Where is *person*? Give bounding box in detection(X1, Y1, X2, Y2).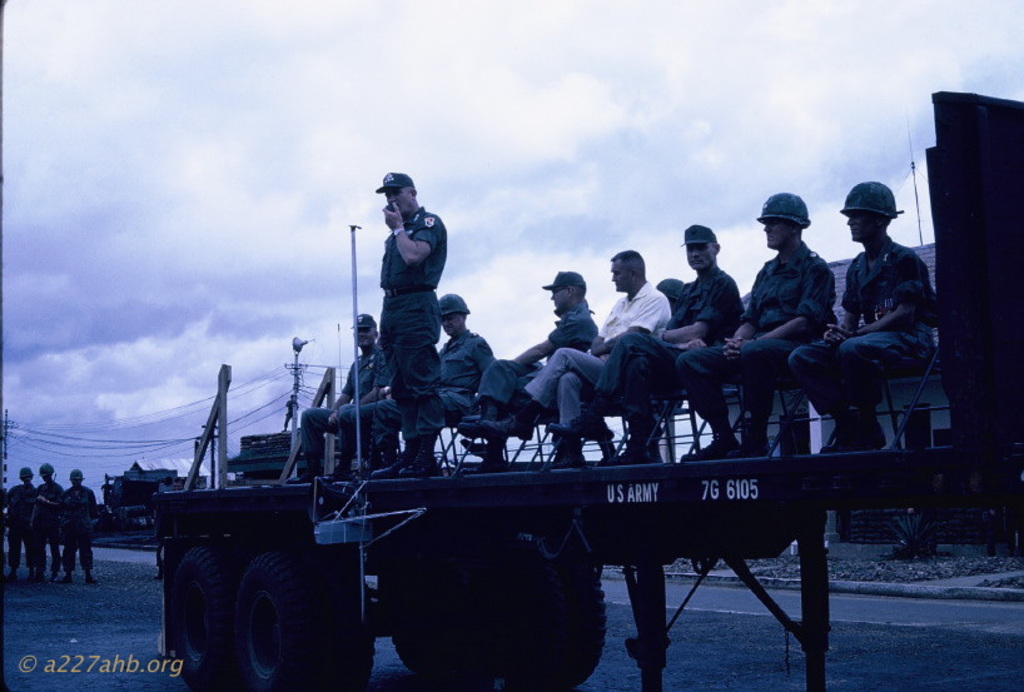
detection(35, 458, 66, 586).
